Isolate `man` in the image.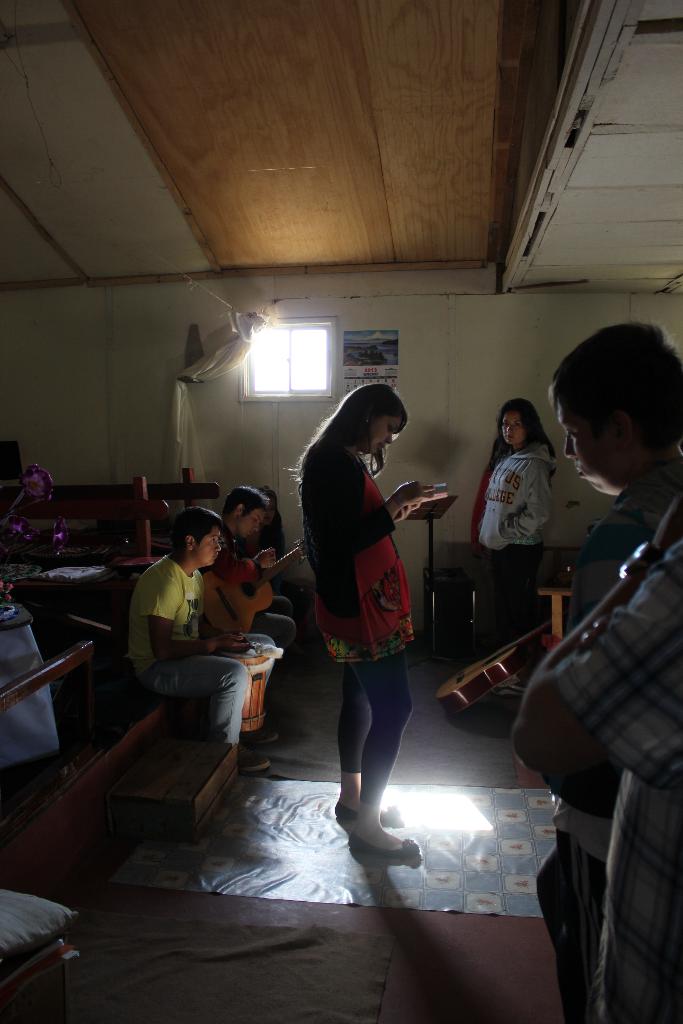
Isolated region: [127, 498, 277, 766].
